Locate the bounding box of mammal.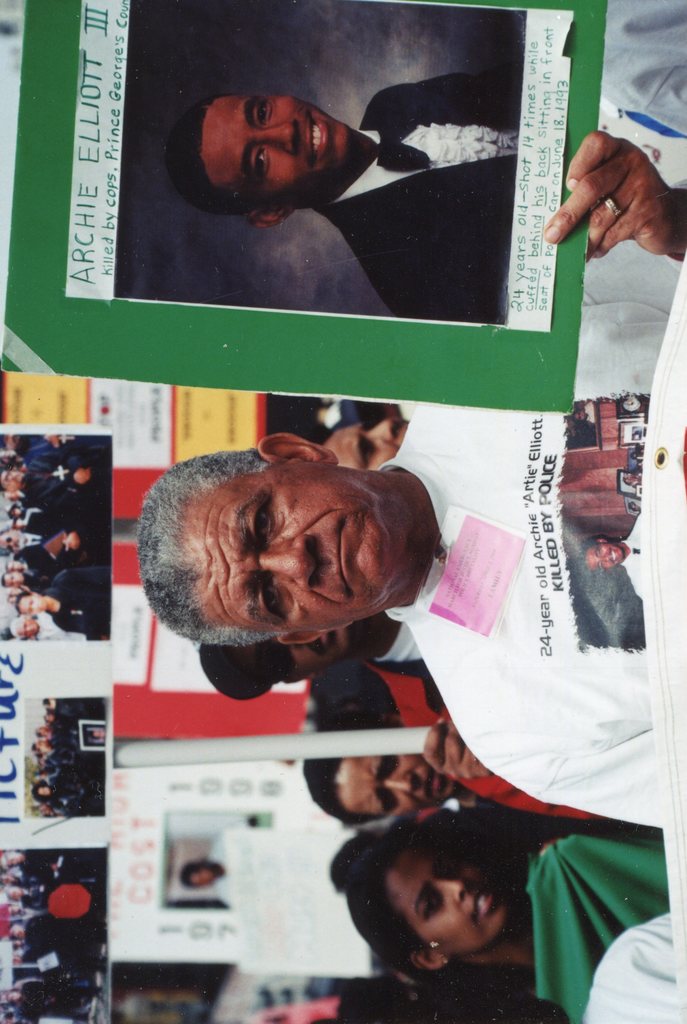
Bounding box: crop(179, 837, 242, 909).
